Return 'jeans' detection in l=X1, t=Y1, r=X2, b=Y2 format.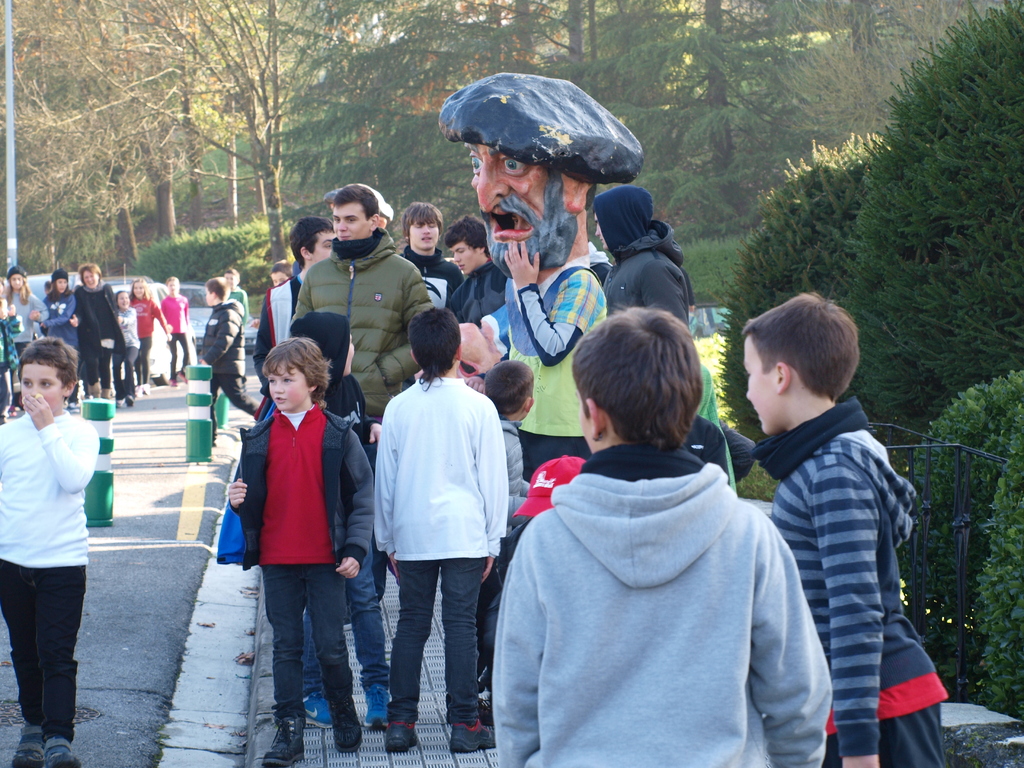
l=0, t=556, r=92, b=739.
